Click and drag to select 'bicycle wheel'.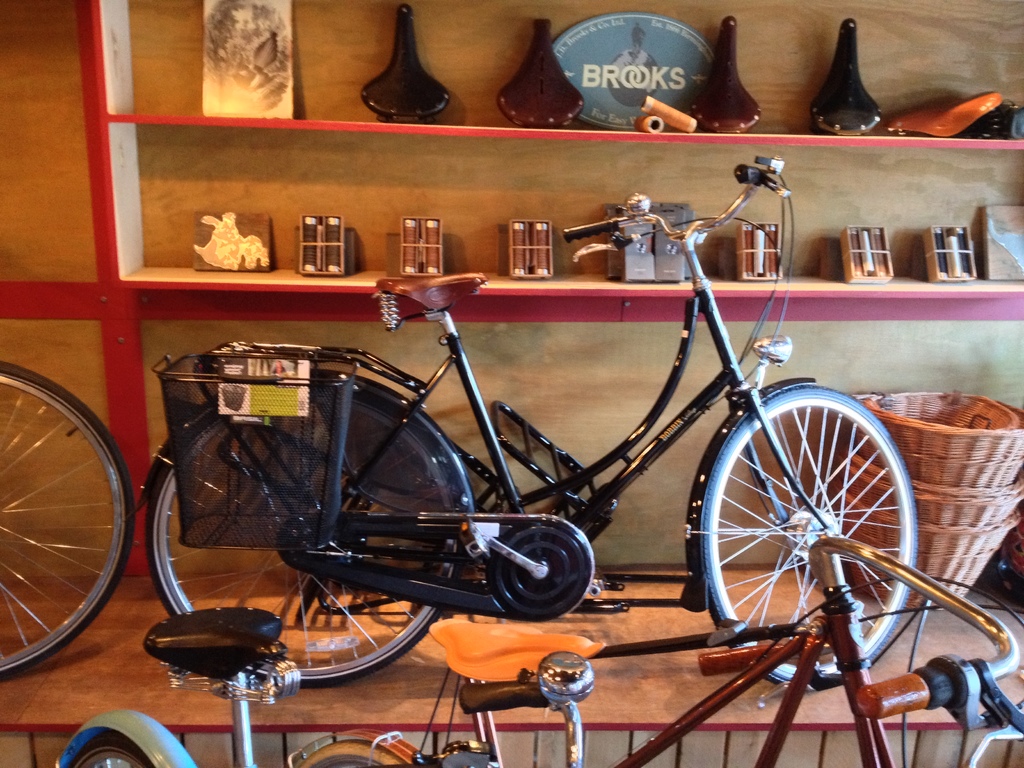
Selection: <region>284, 724, 432, 767</region>.
